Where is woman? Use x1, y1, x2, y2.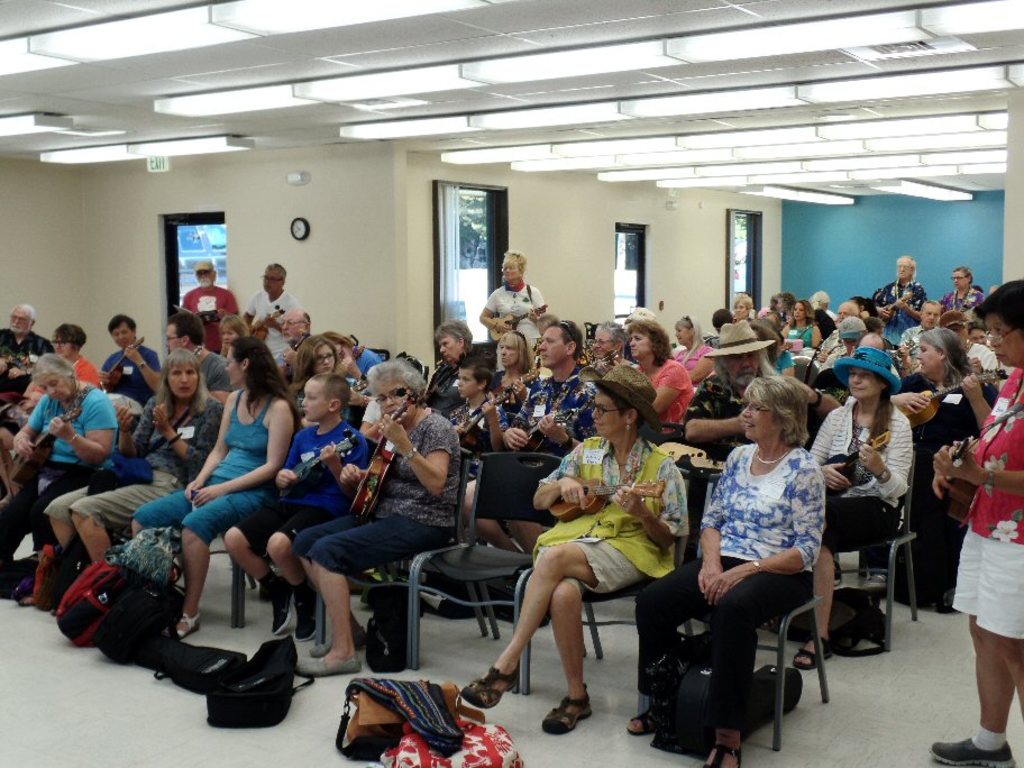
779, 298, 825, 351.
